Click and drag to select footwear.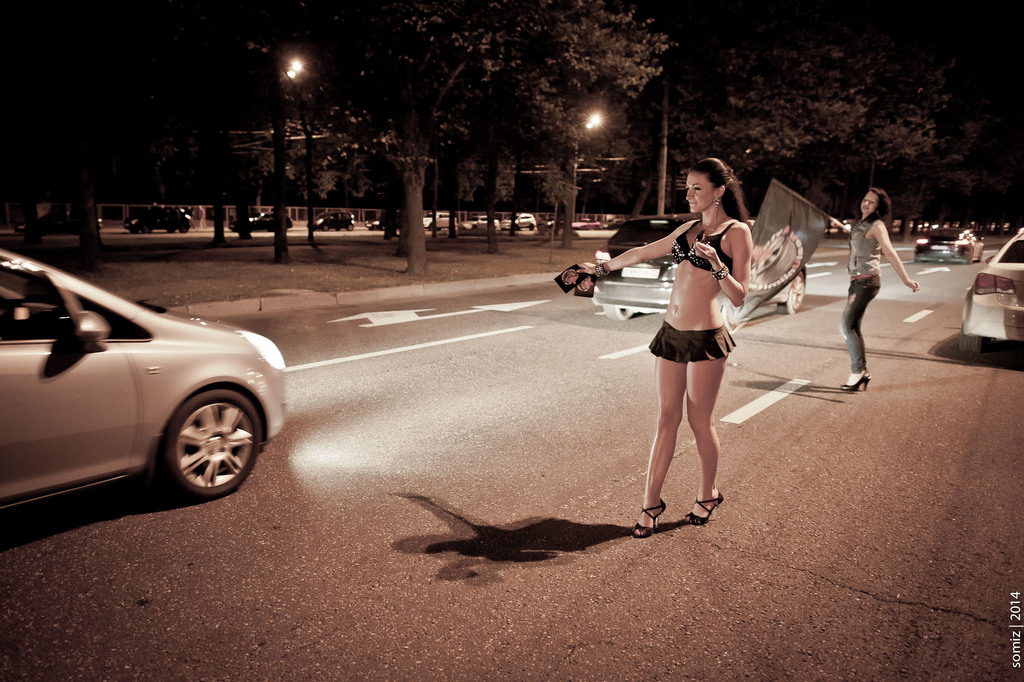
Selection: {"left": 644, "top": 485, "right": 724, "bottom": 536}.
